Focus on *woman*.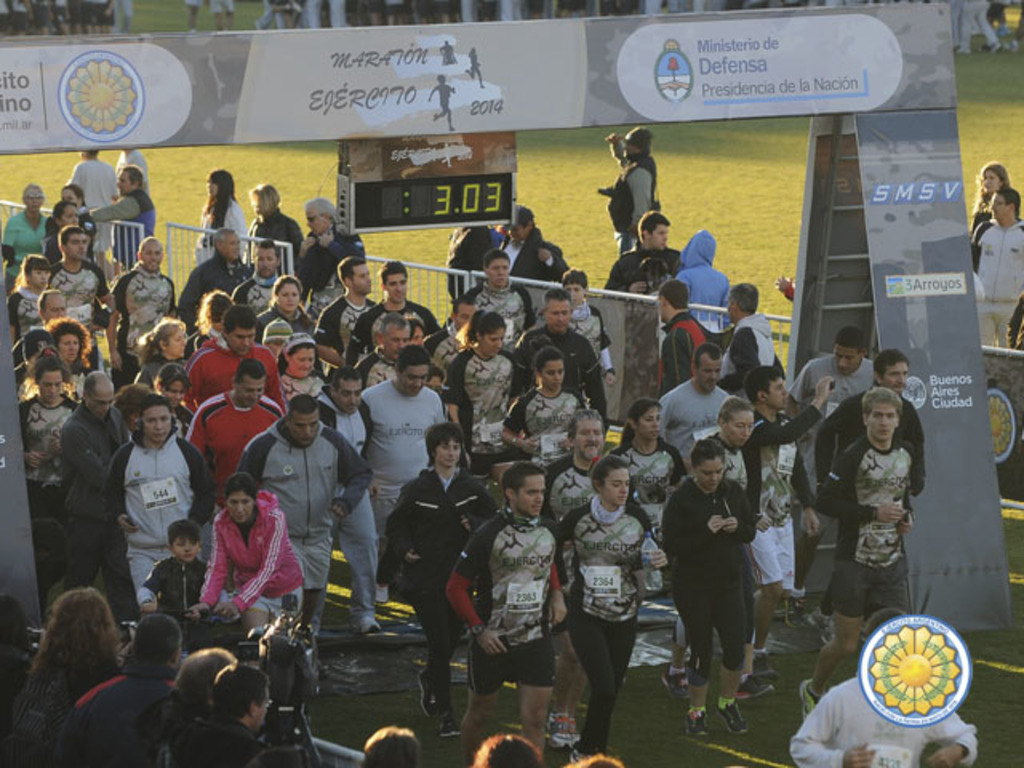
Focused at {"left": 501, "top": 333, "right": 586, "bottom": 470}.
